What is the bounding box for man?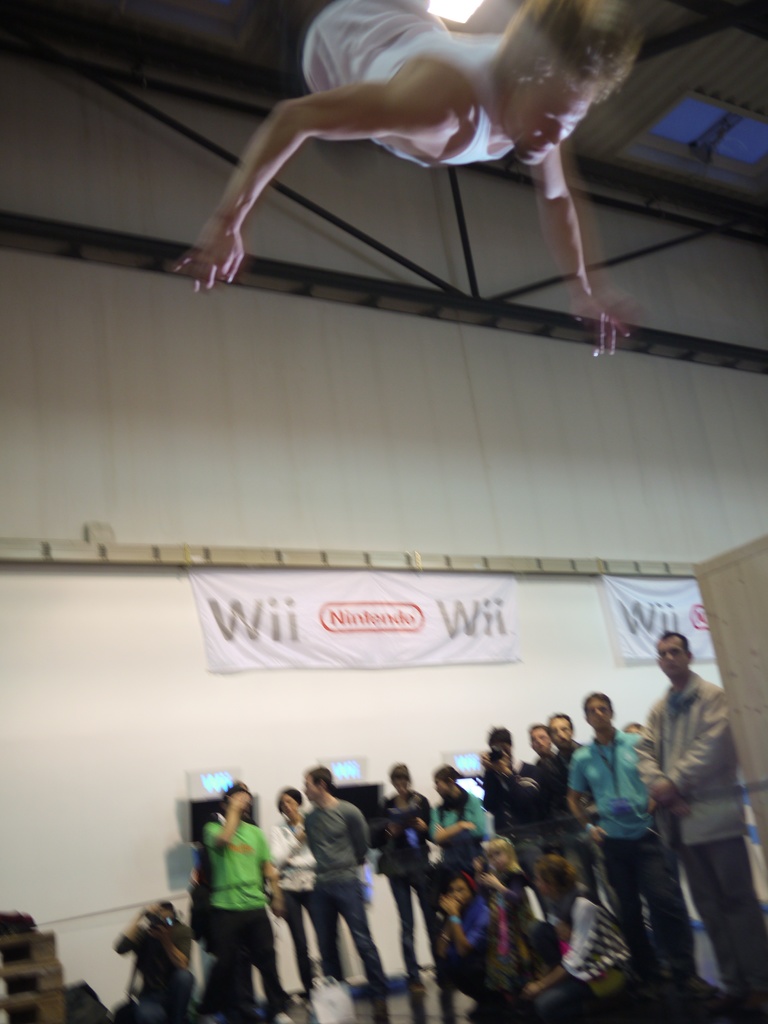
[101, 890, 206, 1023].
